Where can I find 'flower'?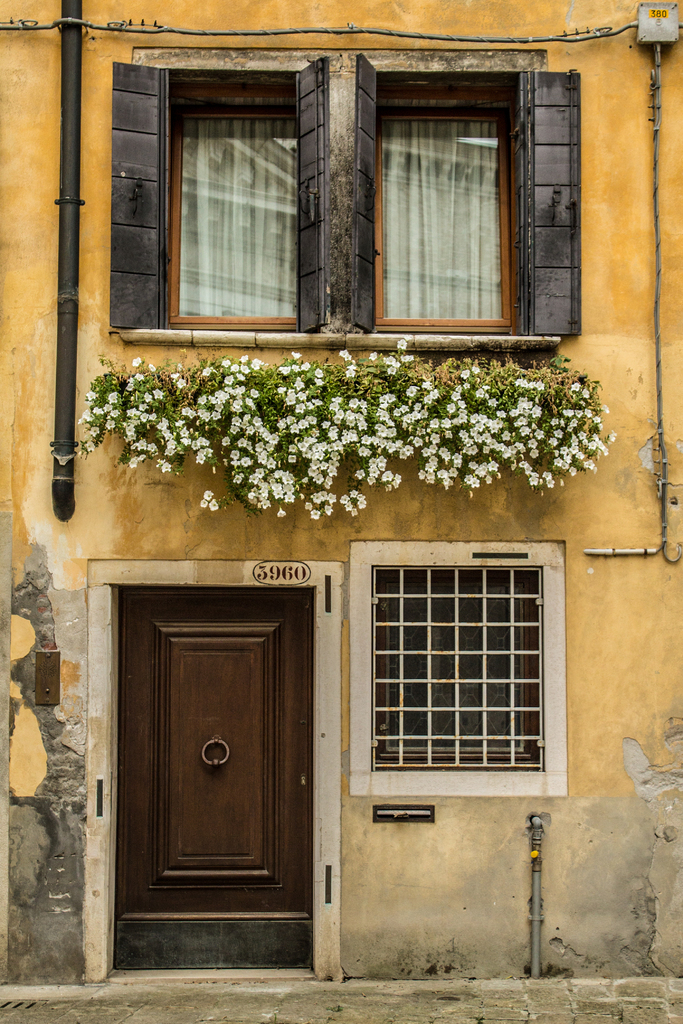
You can find it at 103, 401, 111, 412.
